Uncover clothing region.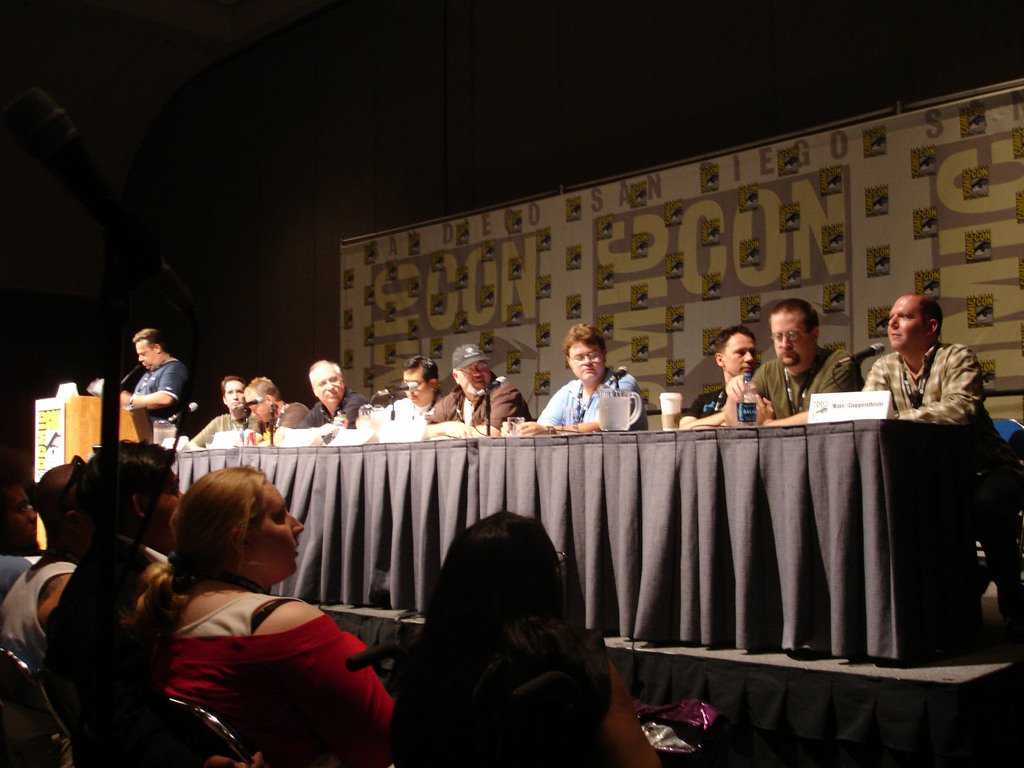
Uncovered: (x1=539, y1=367, x2=639, y2=430).
